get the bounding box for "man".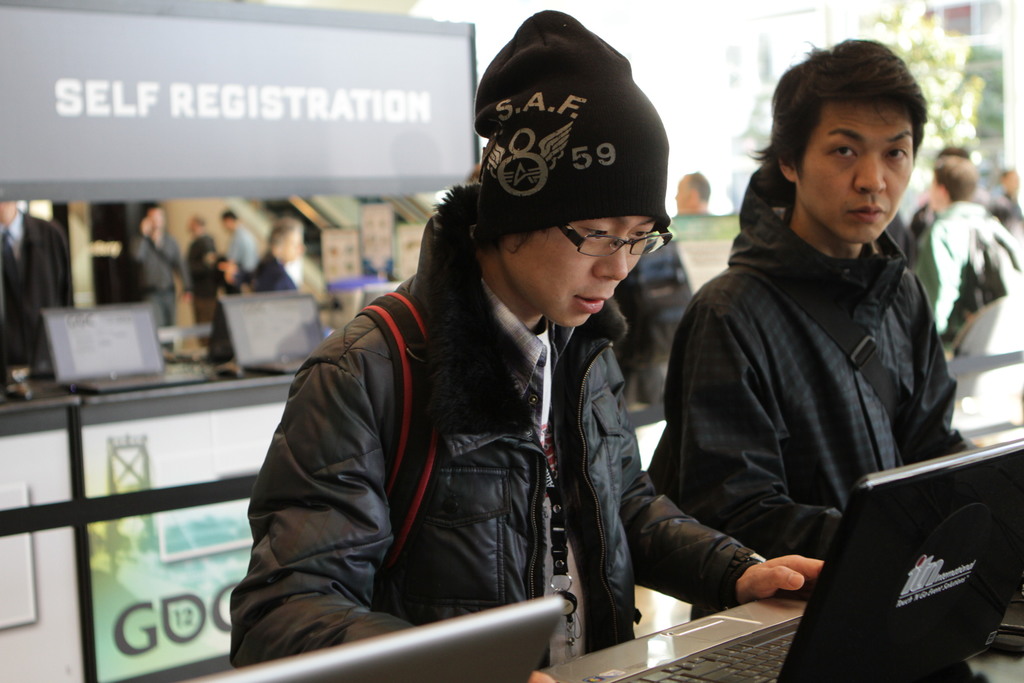
x1=178 y1=213 x2=221 y2=352.
